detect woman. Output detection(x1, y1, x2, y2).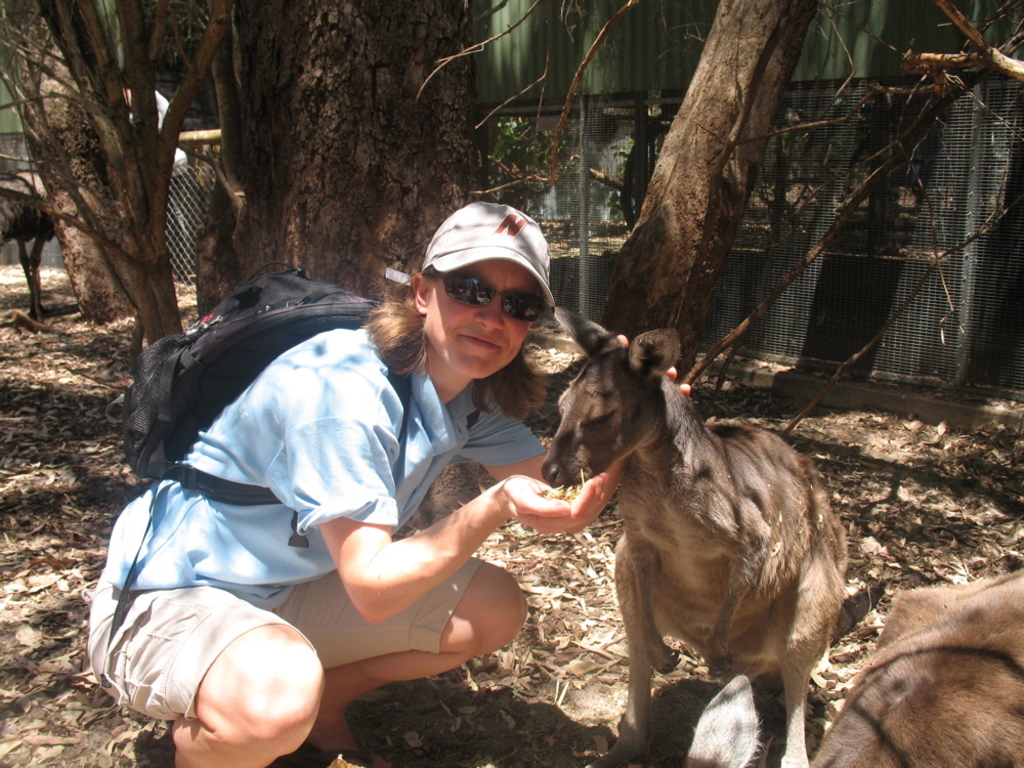
detection(94, 200, 693, 767).
